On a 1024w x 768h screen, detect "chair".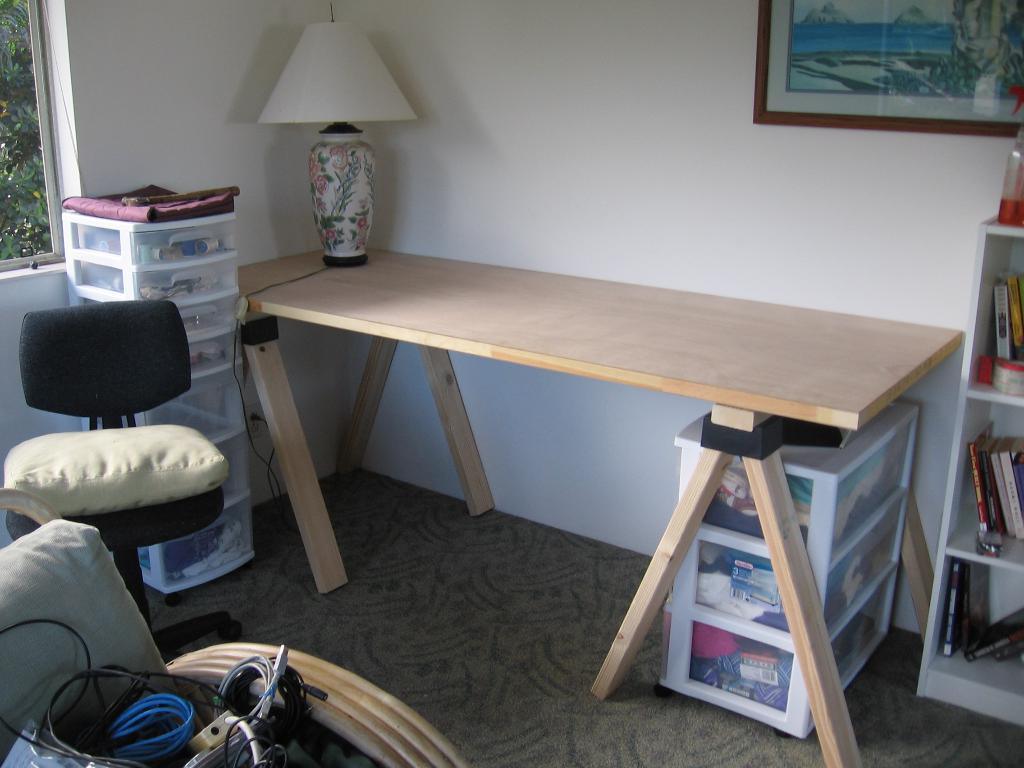
x1=0, y1=299, x2=236, y2=660.
